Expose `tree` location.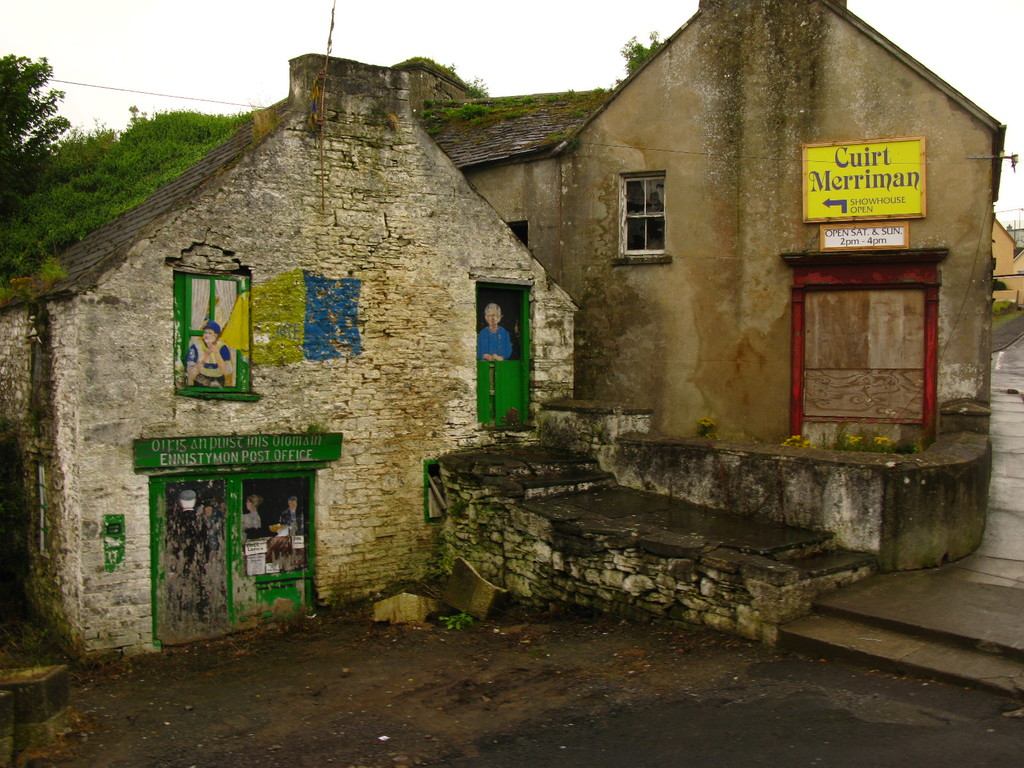
Exposed at {"left": 622, "top": 26, "right": 657, "bottom": 81}.
